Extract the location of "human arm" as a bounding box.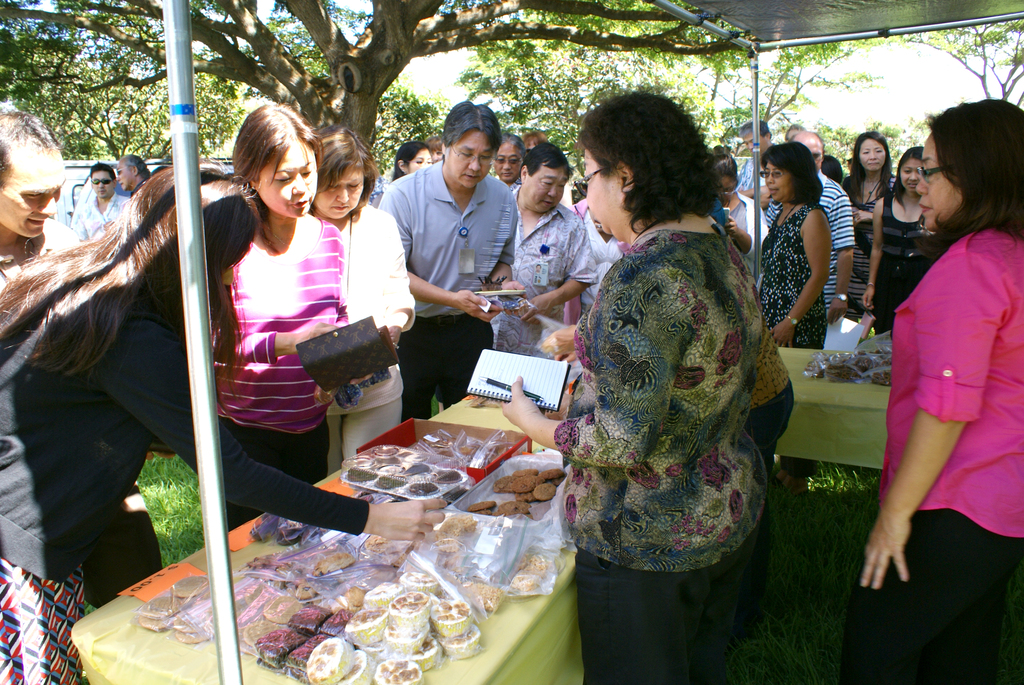
[x1=371, y1=172, x2=489, y2=329].
